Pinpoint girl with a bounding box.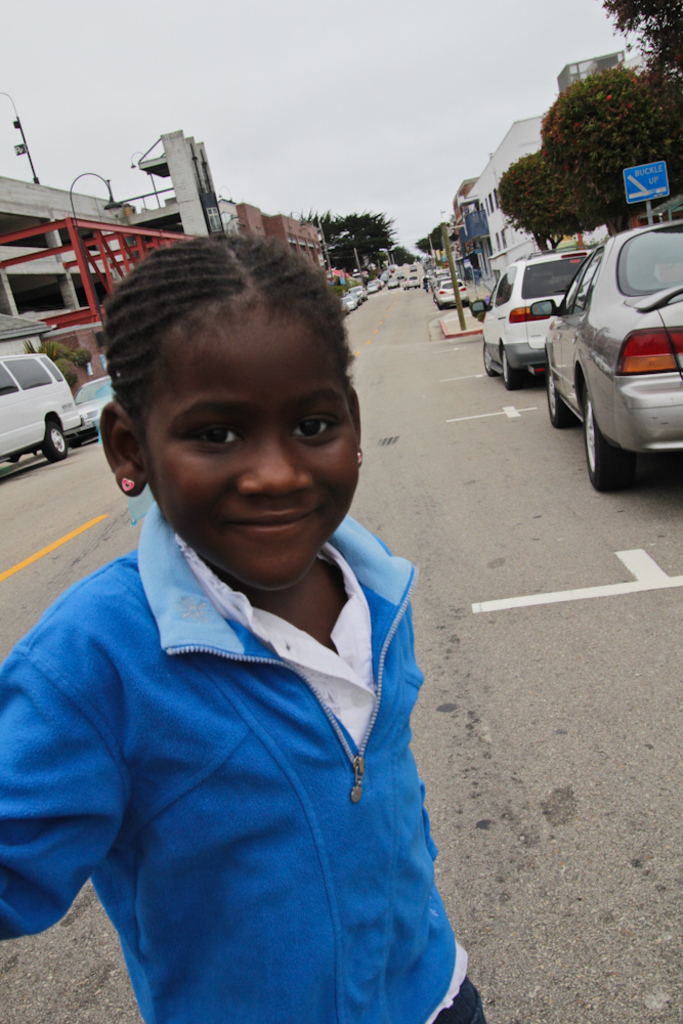
0:231:497:1023.
